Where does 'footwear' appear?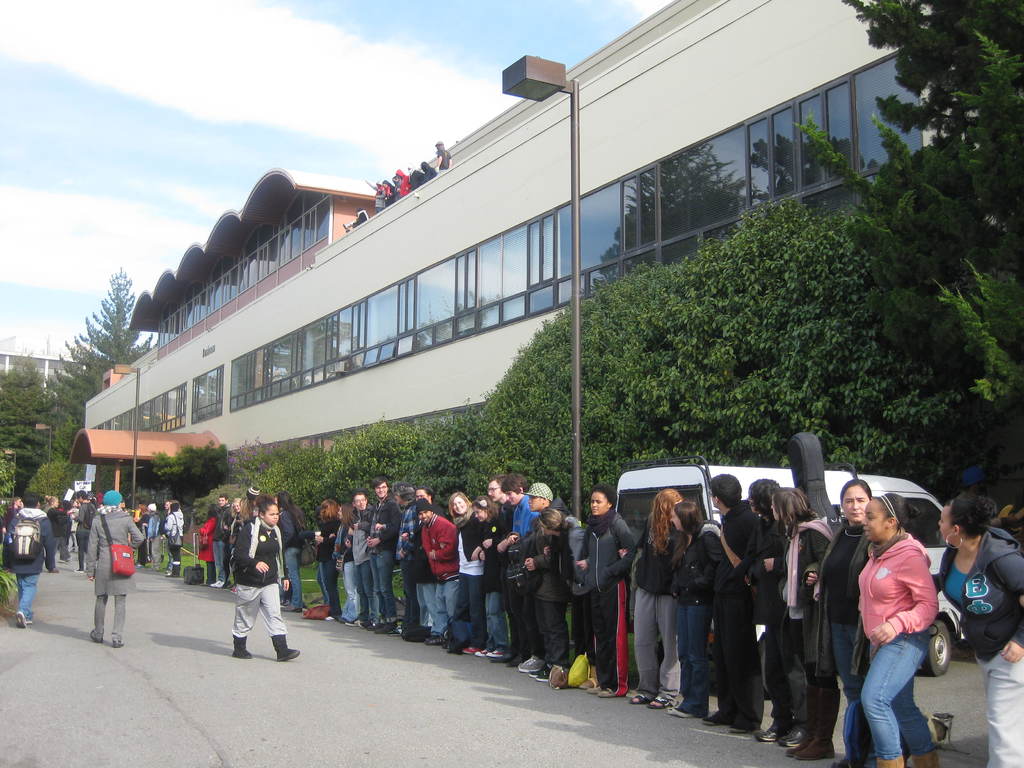
Appears at {"x1": 278, "y1": 637, "x2": 294, "y2": 662}.
